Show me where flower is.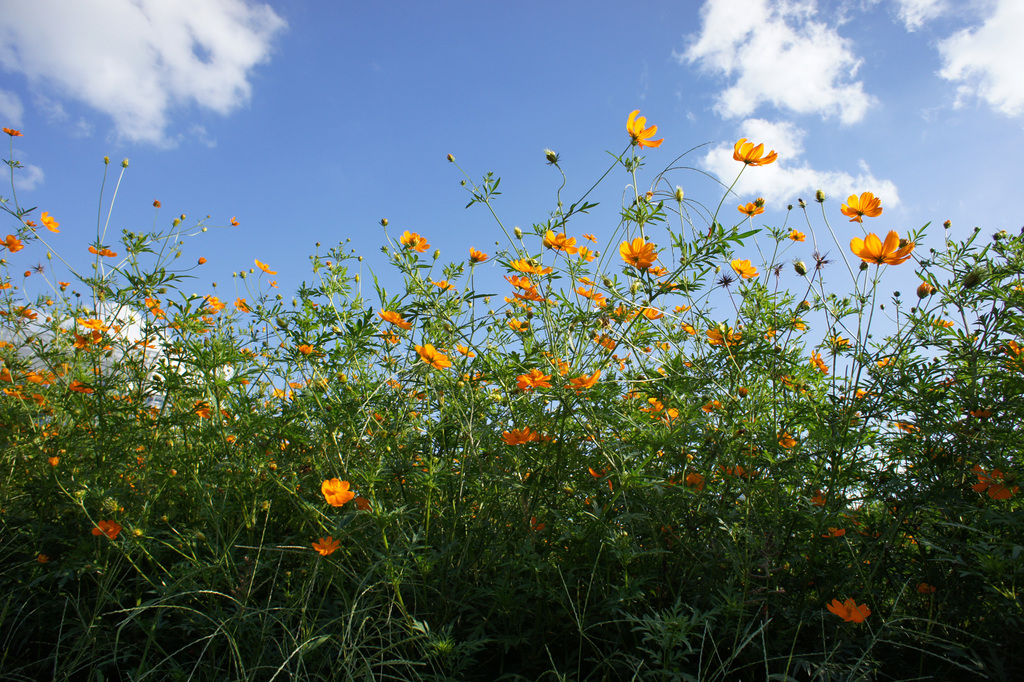
flower is at bbox(824, 597, 871, 624).
